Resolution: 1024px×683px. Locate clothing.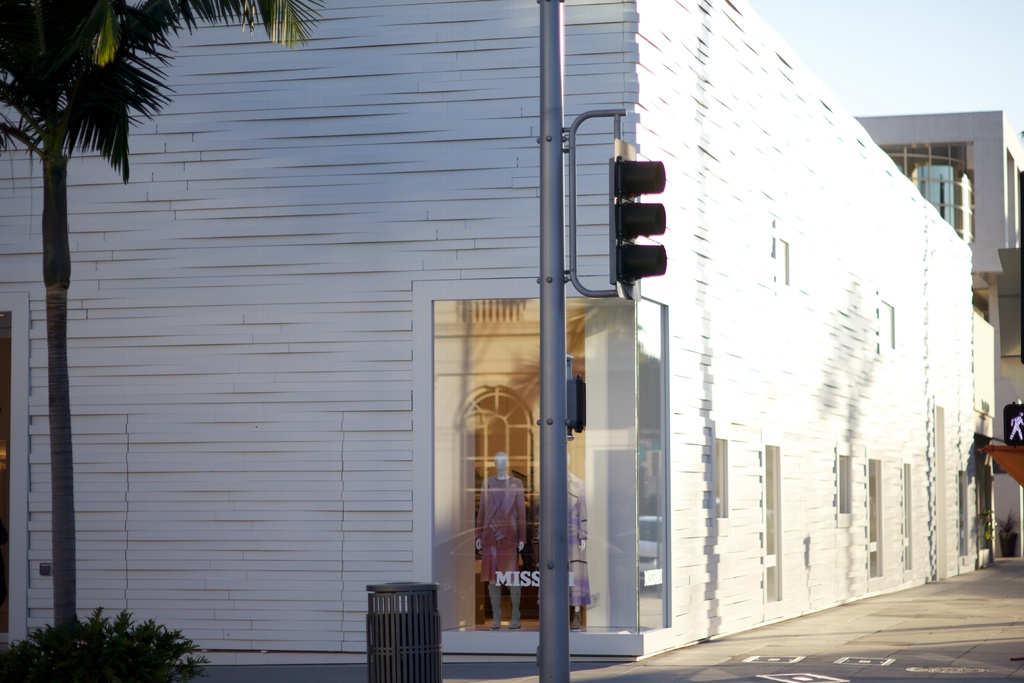
Rect(477, 475, 526, 581).
